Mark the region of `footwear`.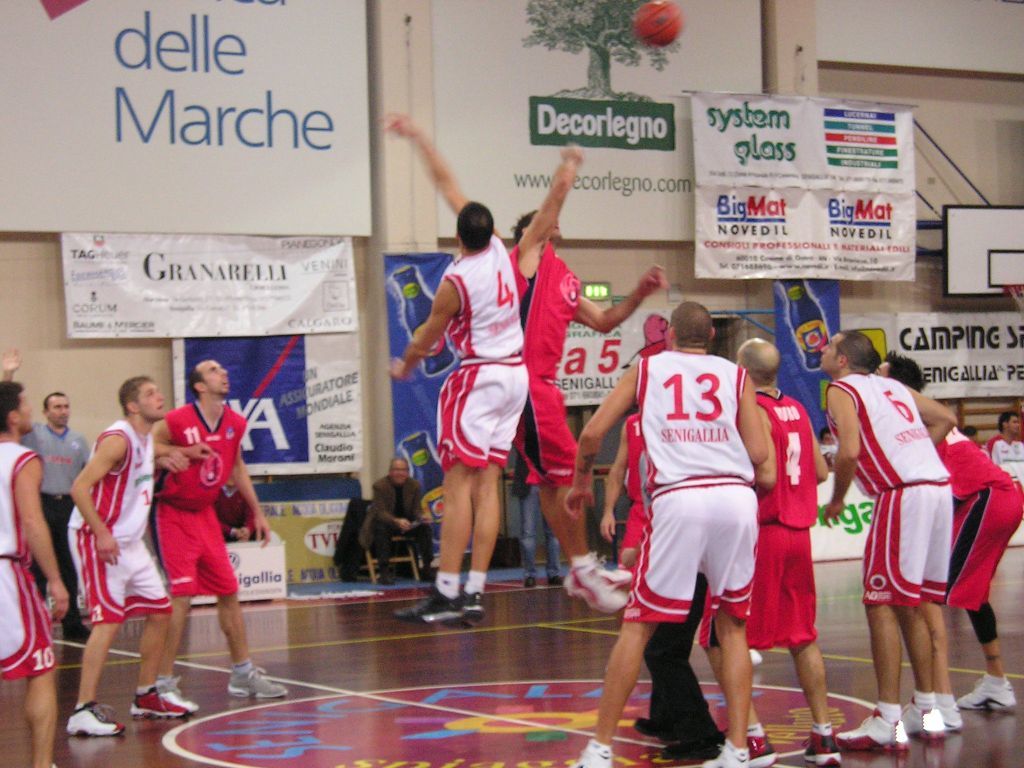
Region: detection(566, 743, 614, 767).
